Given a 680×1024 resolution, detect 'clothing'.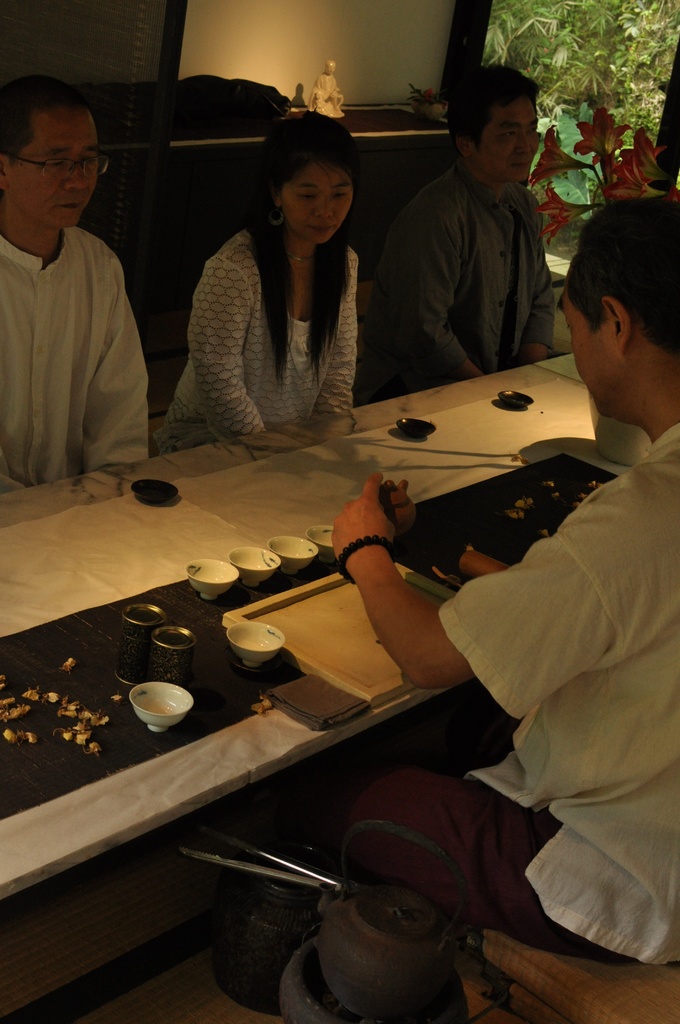
(left=14, top=155, right=158, bottom=502).
